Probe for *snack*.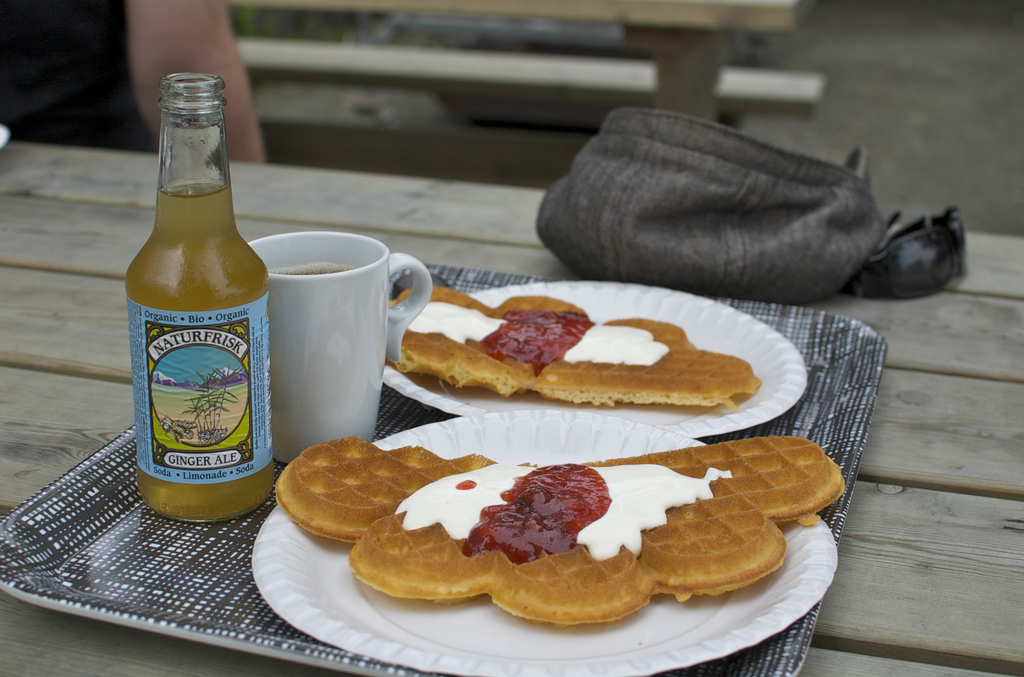
Probe result: Rect(382, 295, 759, 434).
